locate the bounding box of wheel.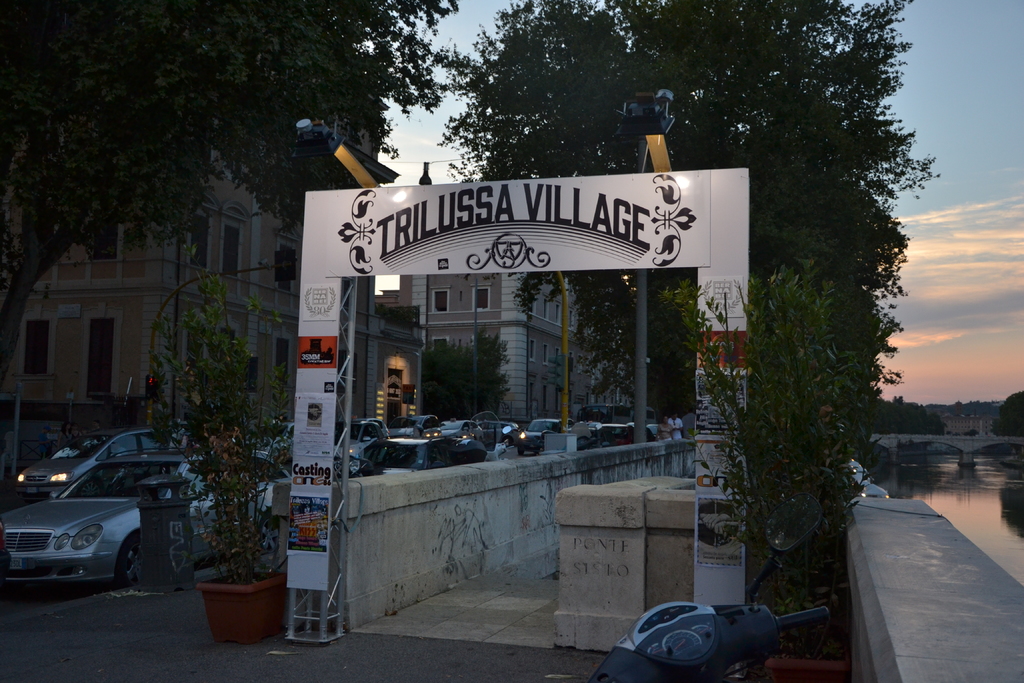
Bounding box: <region>517, 448, 526, 454</region>.
